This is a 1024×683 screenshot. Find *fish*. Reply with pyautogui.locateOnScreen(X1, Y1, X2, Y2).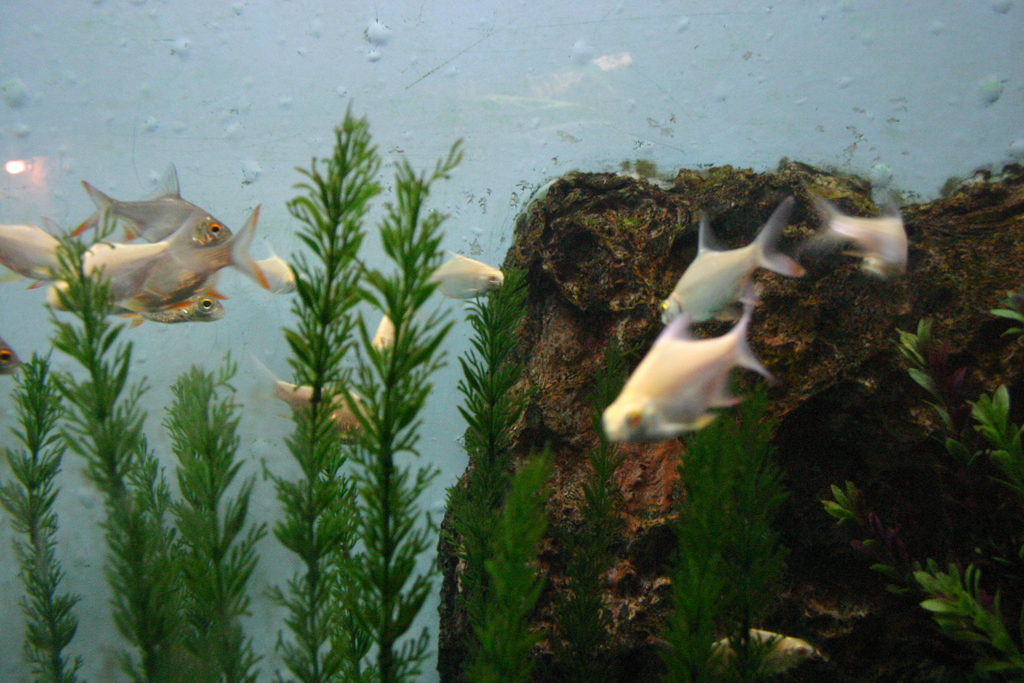
pyautogui.locateOnScreen(250, 257, 303, 293).
